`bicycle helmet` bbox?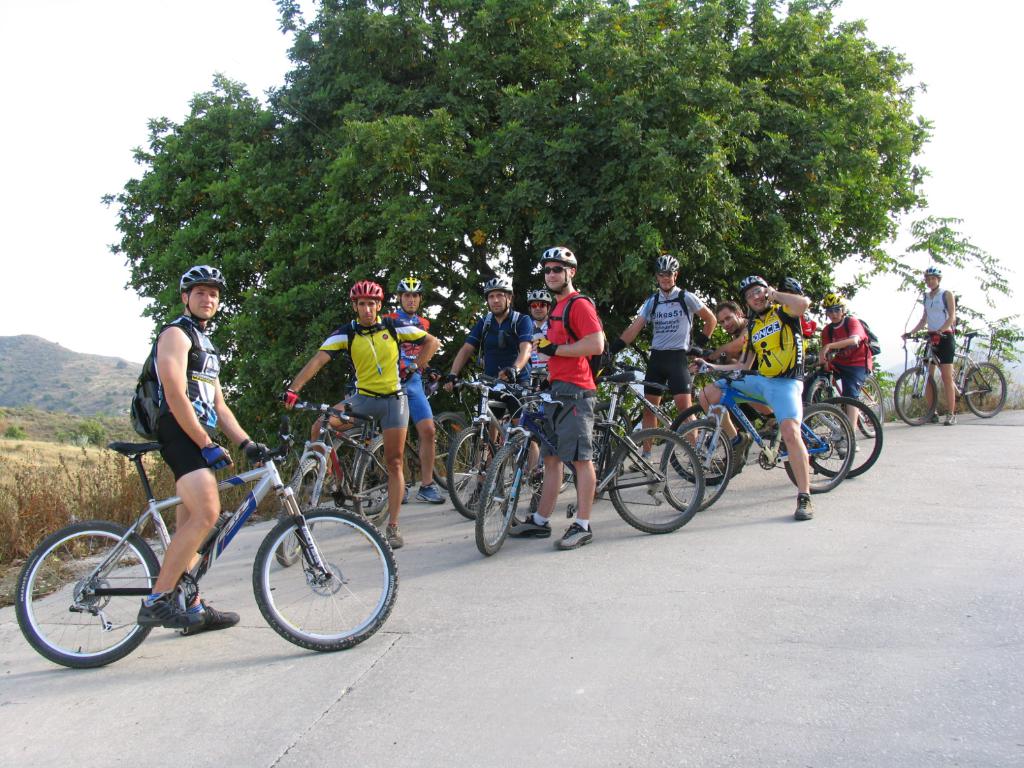
{"left": 649, "top": 250, "right": 680, "bottom": 270}
